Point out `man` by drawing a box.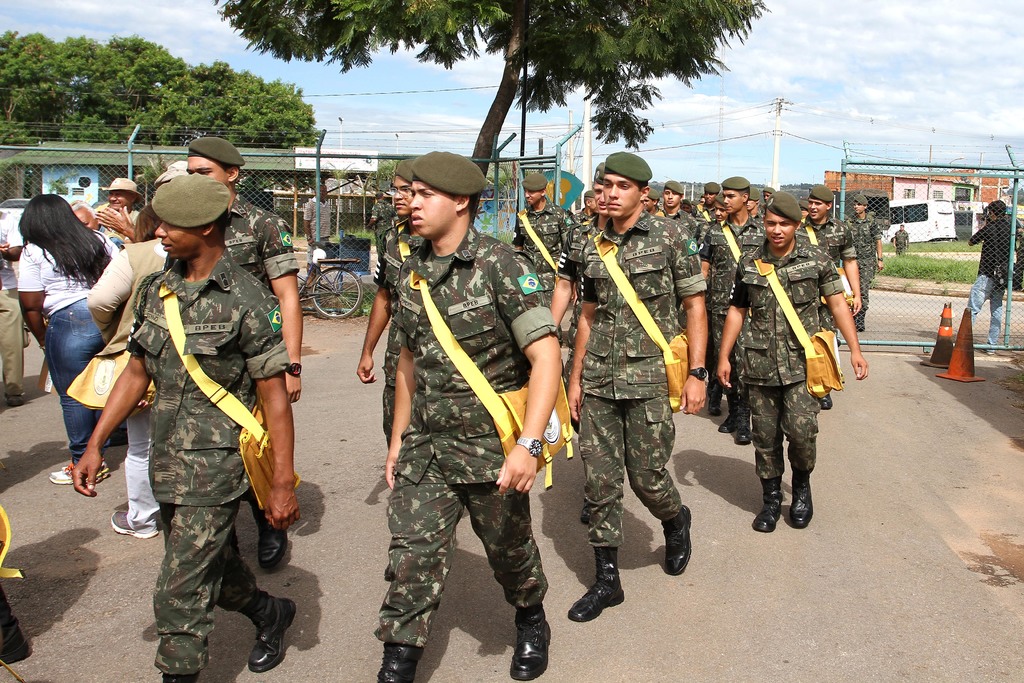
[left=893, top=225, right=911, bottom=254].
